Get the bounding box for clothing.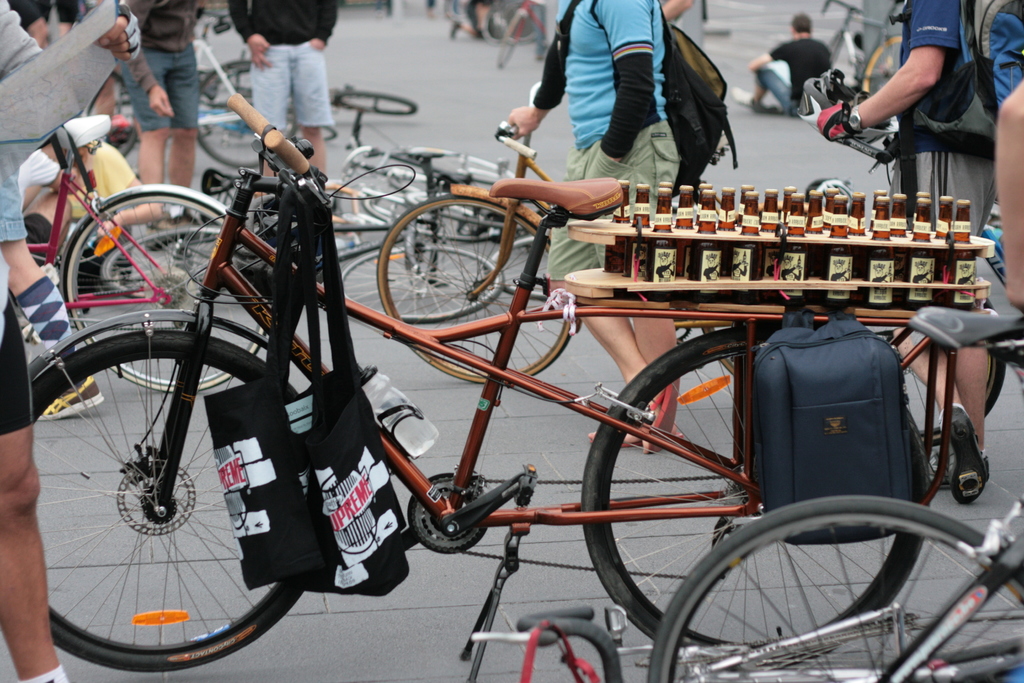
534:0:680:292.
